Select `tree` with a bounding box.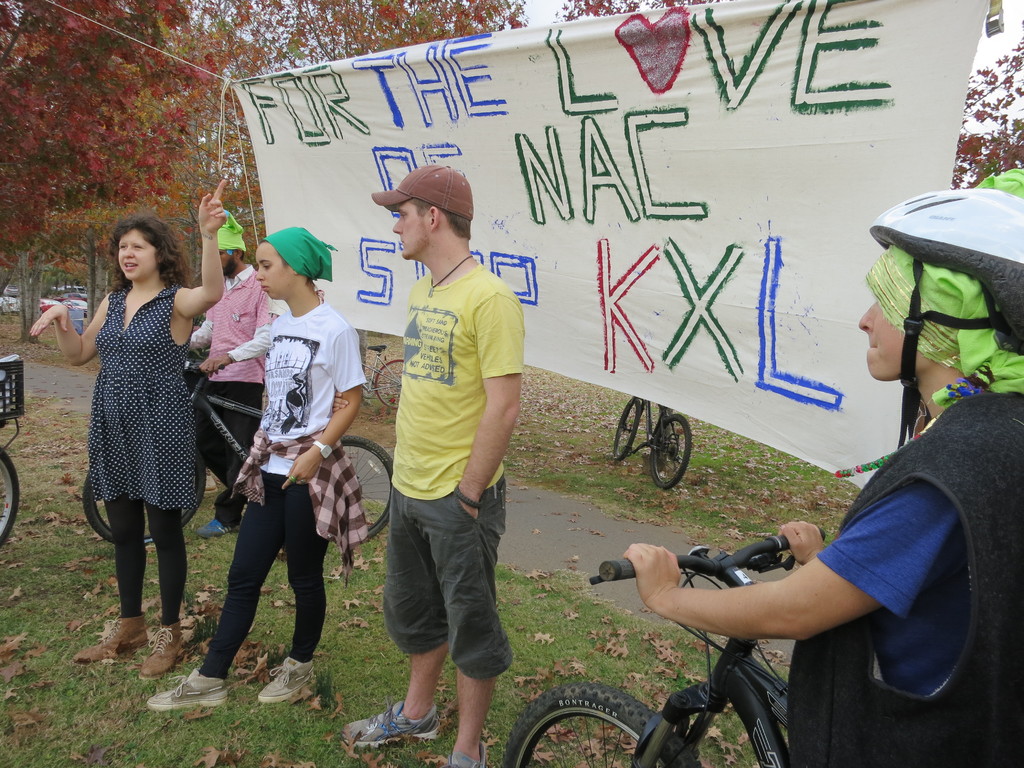
crop(954, 21, 1023, 190).
